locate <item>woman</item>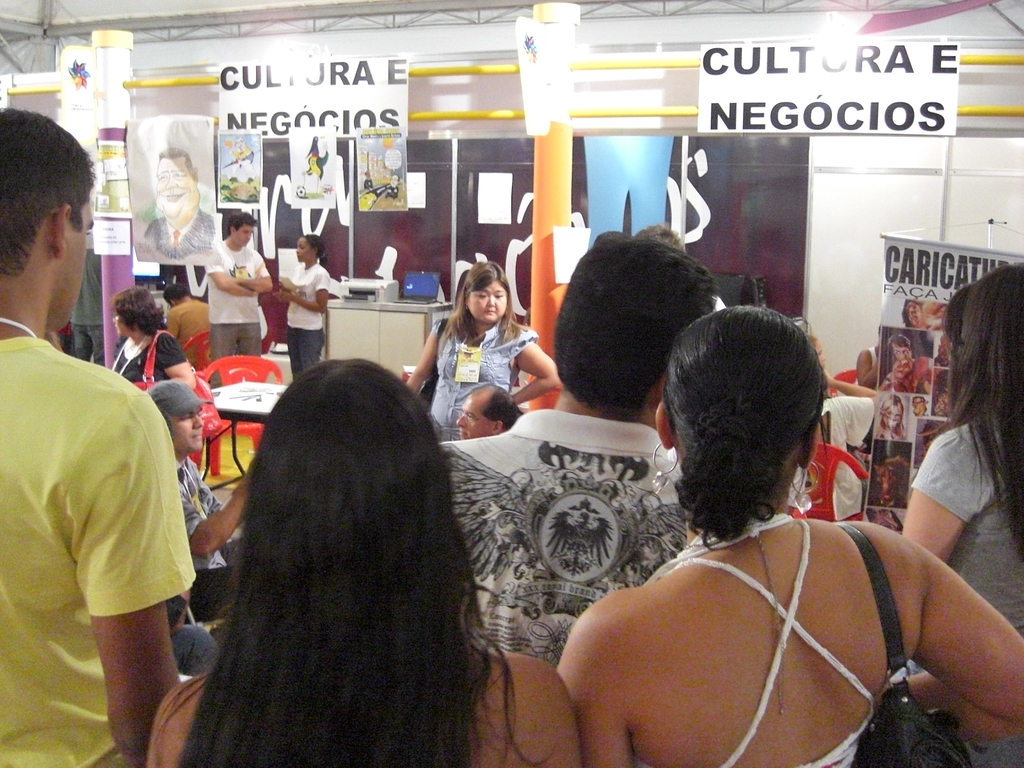
crop(562, 291, 973, 767)
